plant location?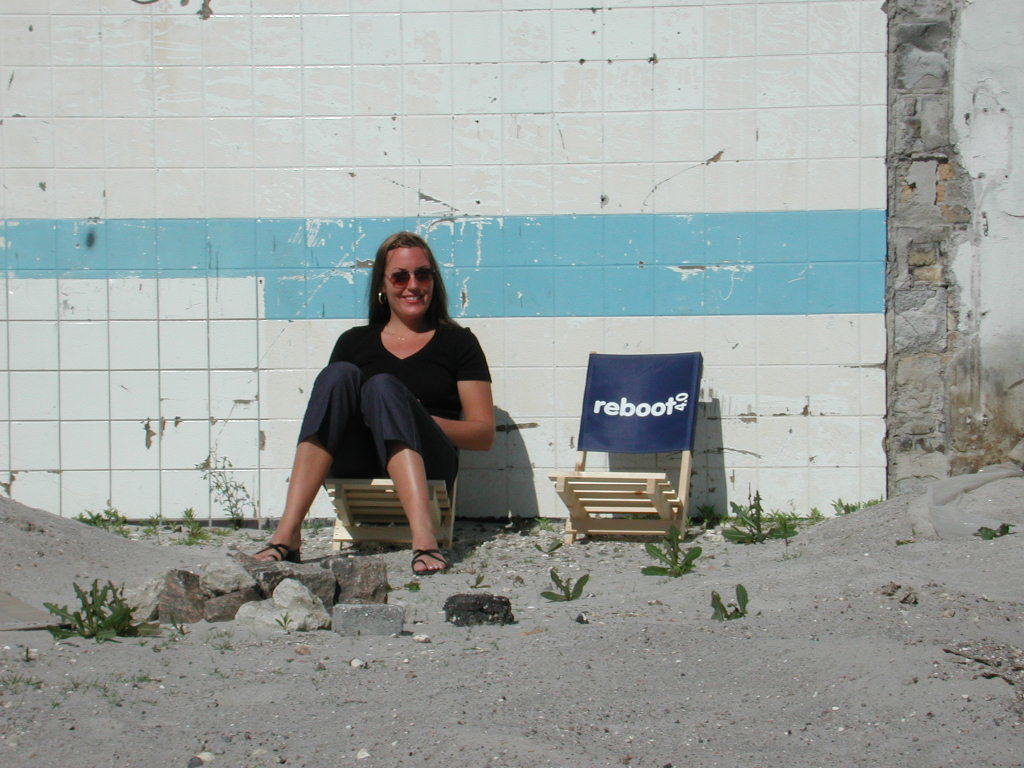
box=[204, 451, 251, 532]
